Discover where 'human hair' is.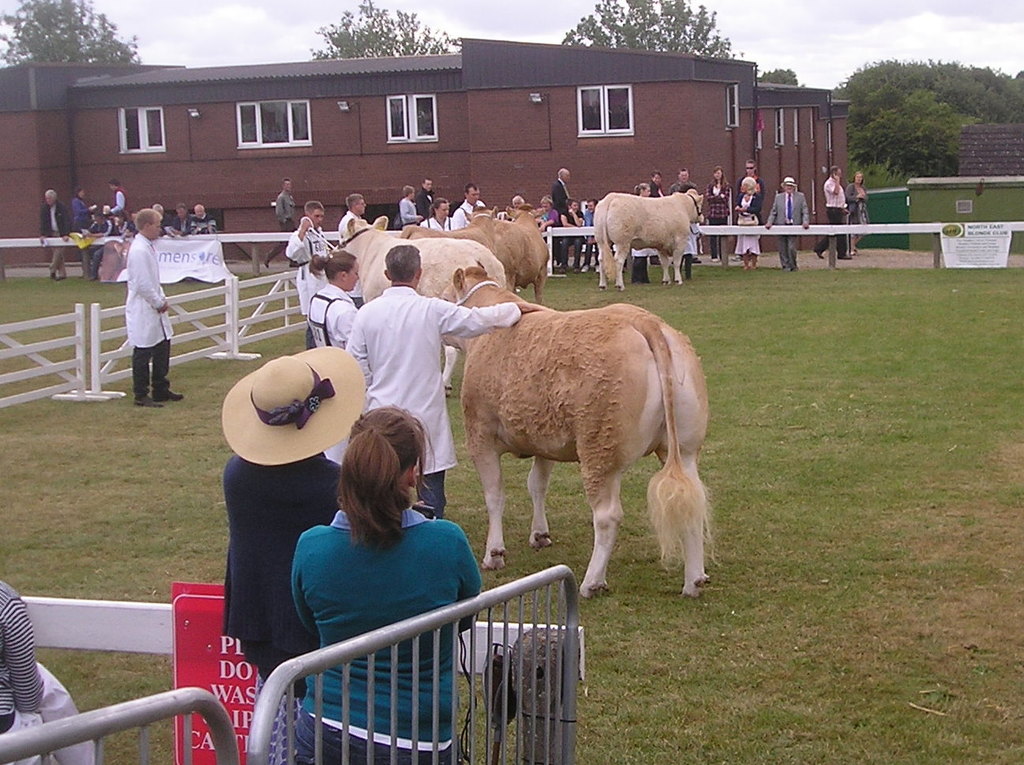
Discovered at <box>711,165,728,189</box>.
